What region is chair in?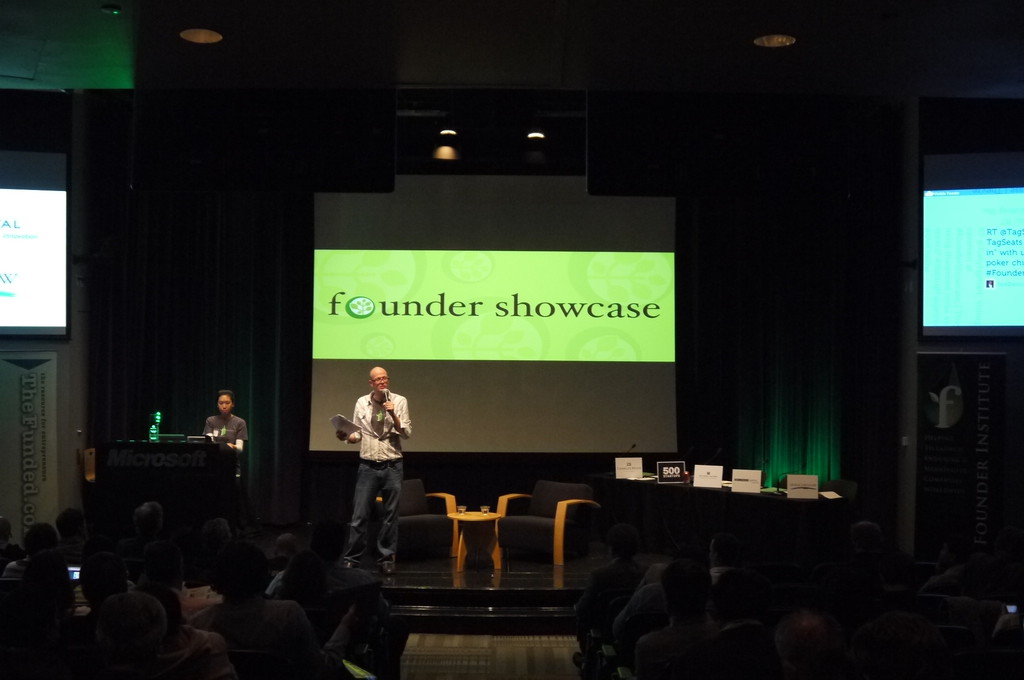
Rect(394, 474, 431, 519).
